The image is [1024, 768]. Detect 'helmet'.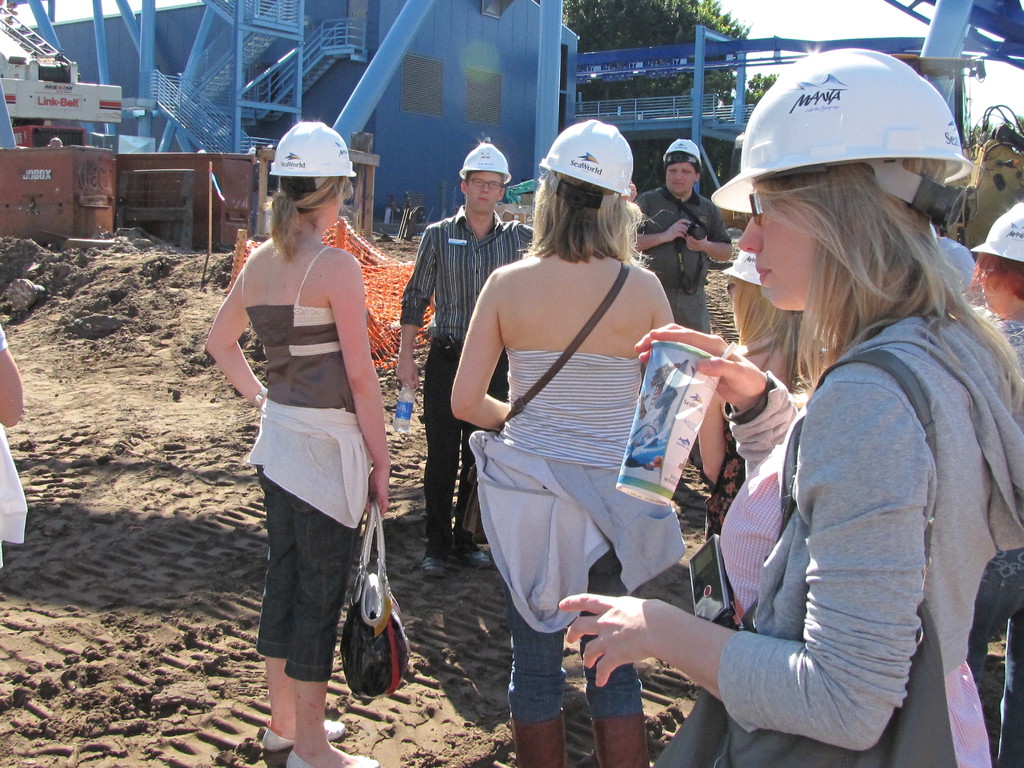
Detection: region(540, 118, 632, 198).
